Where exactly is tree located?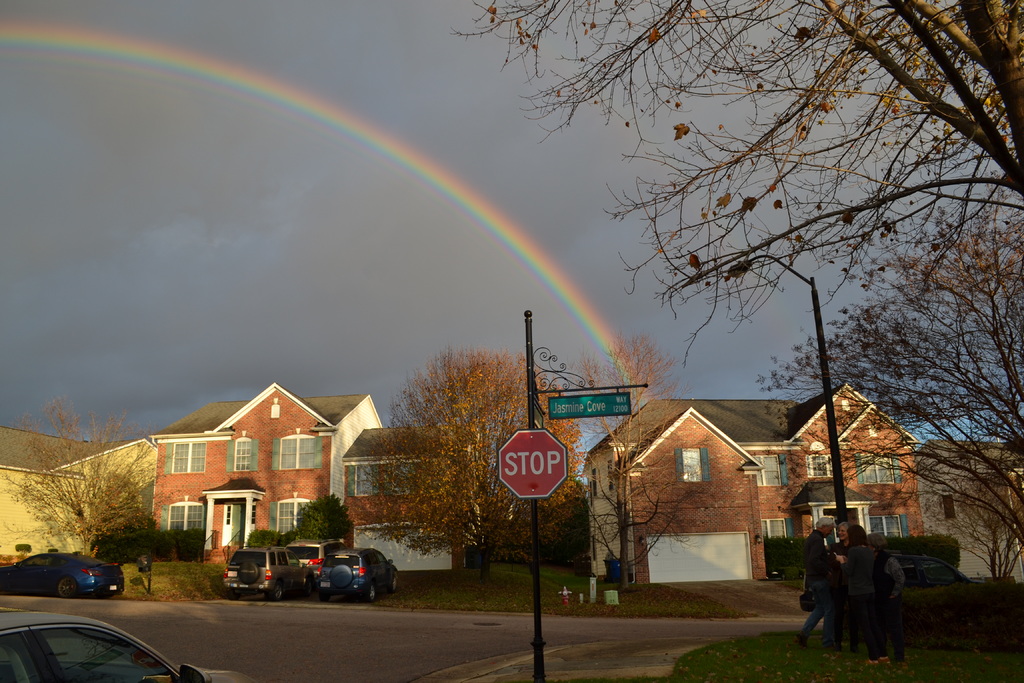
Its bounding box is l=0, t=392, r=143, b=556.
